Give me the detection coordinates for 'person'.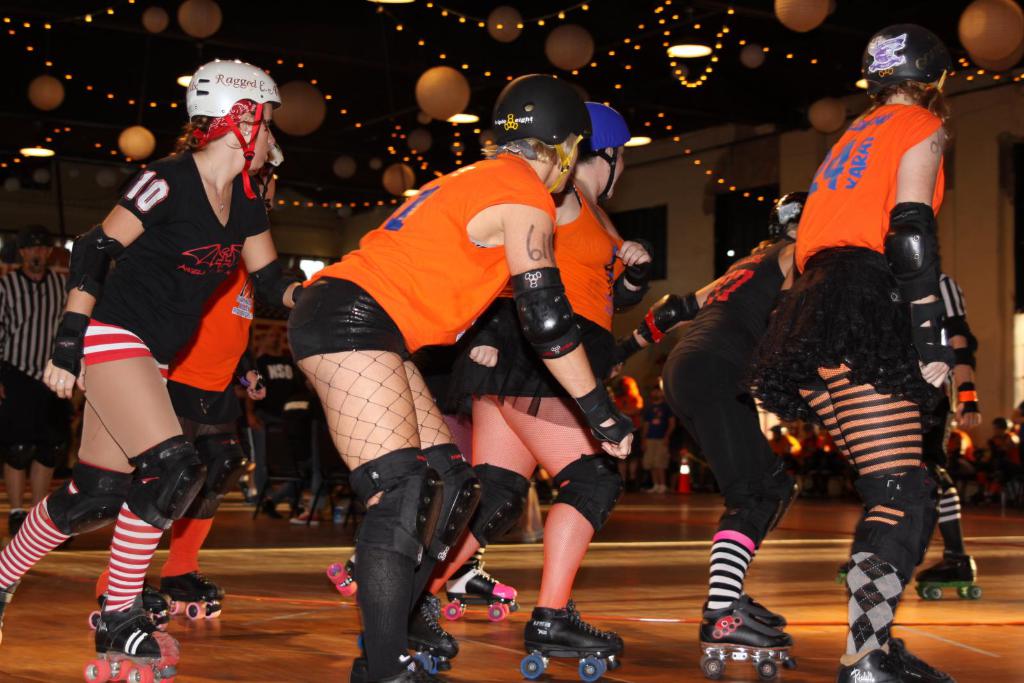
1:58:989:682.
